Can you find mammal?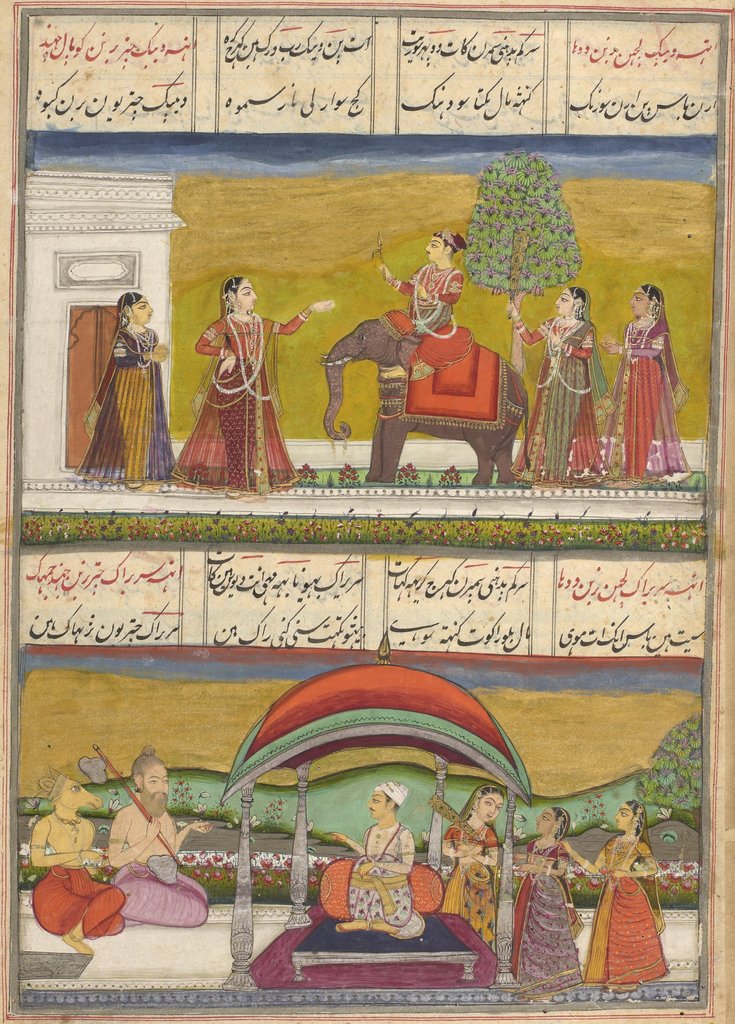
Yes, bounding box: Rect(439, 785, 504, 945).
